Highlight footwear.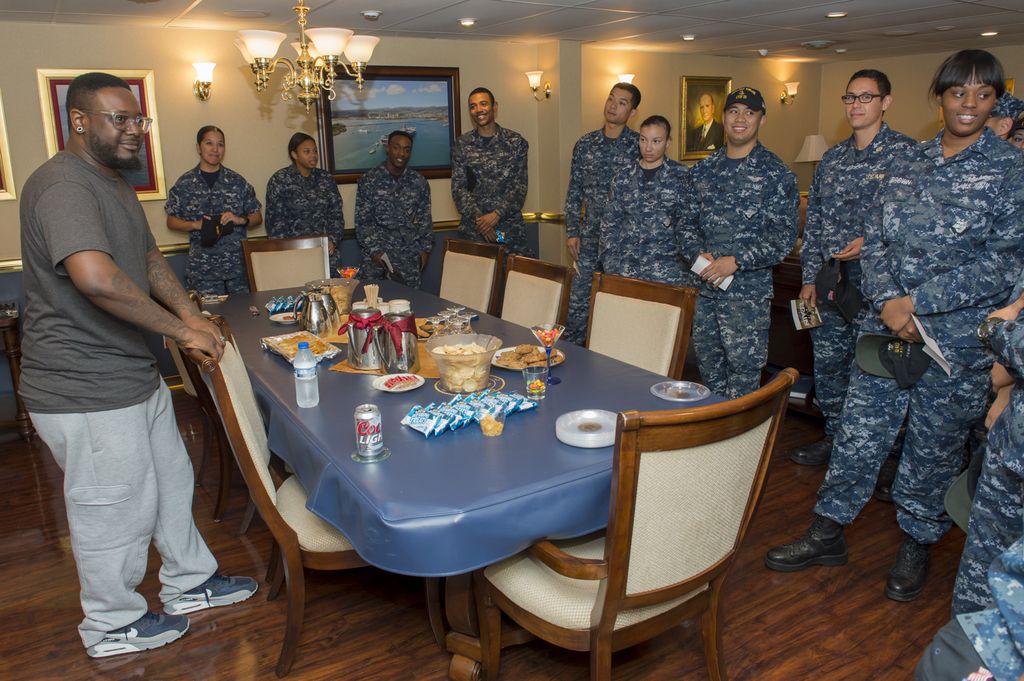
Highlighted region: crop(764, 516, 852, 572).
